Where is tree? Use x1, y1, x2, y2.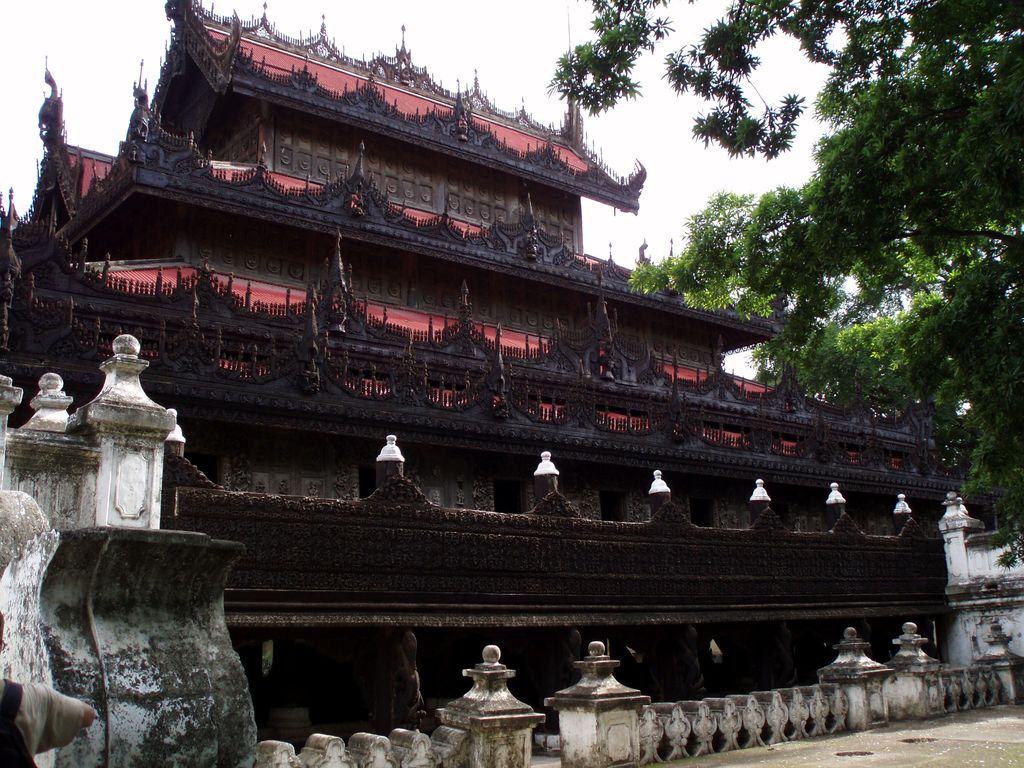
548, 0, 1023, 563.
